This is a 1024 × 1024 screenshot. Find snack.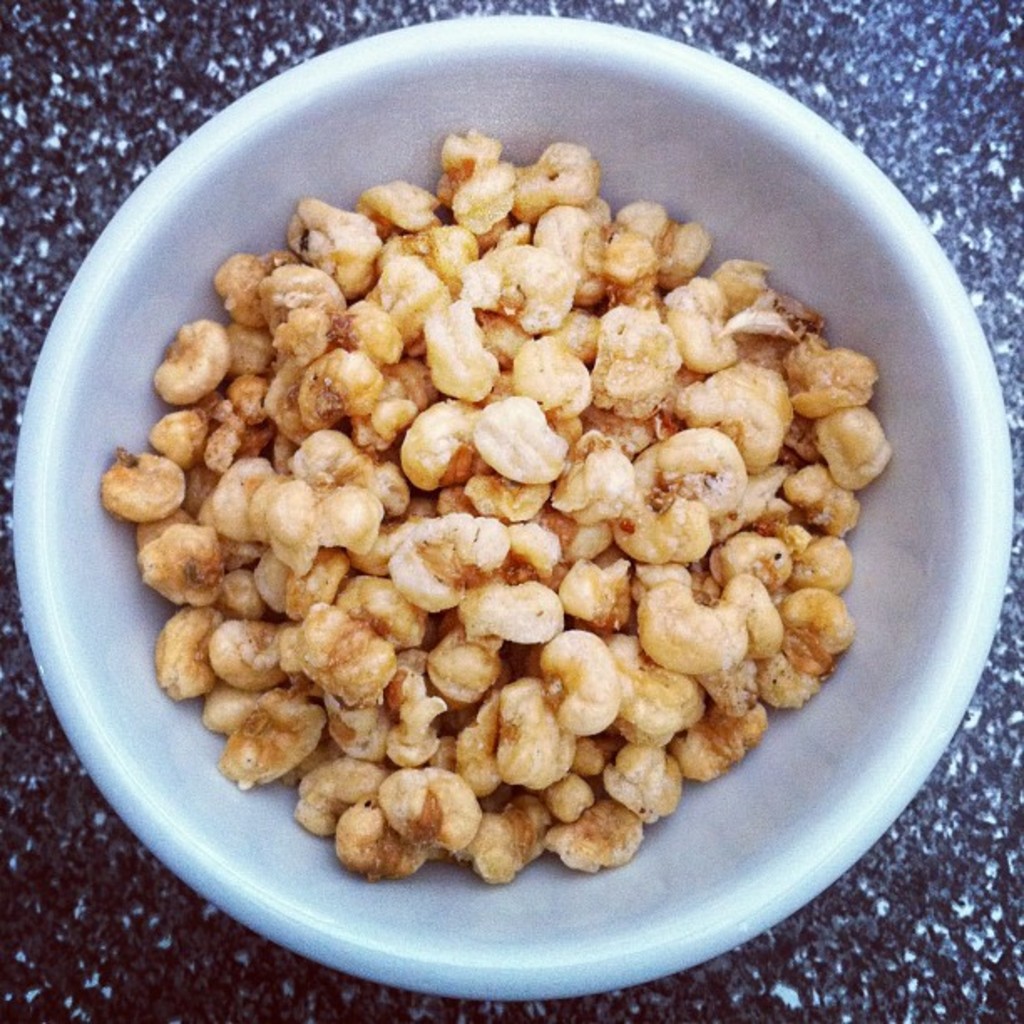
Bounding box: bbox=[70, 184, 880, 820].
